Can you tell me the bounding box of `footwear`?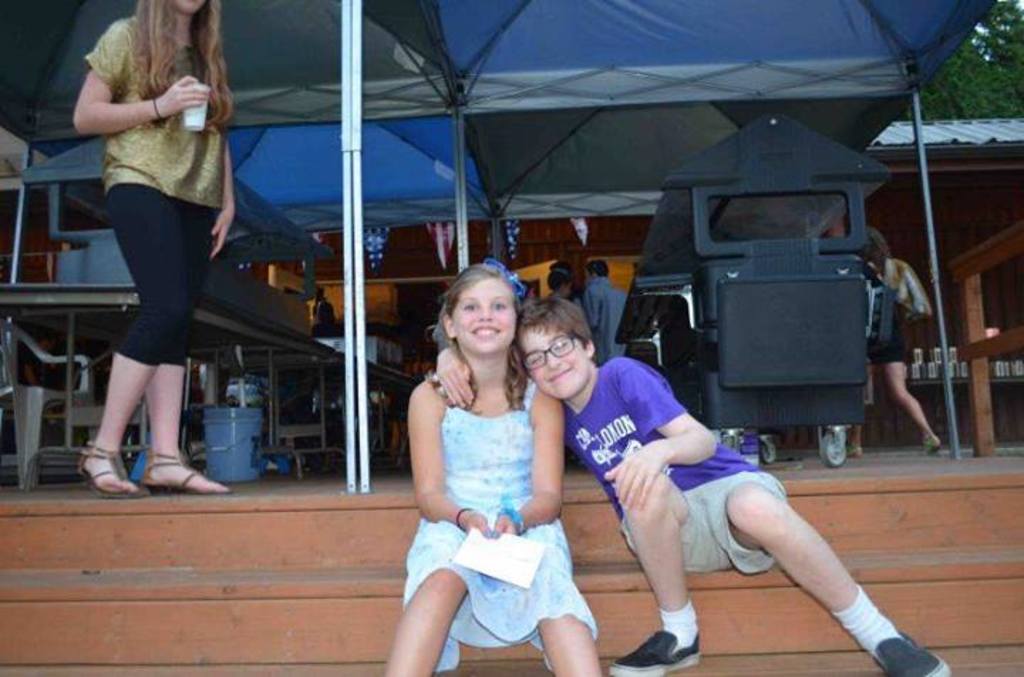
bbox=(71, 441, 141, 502).
